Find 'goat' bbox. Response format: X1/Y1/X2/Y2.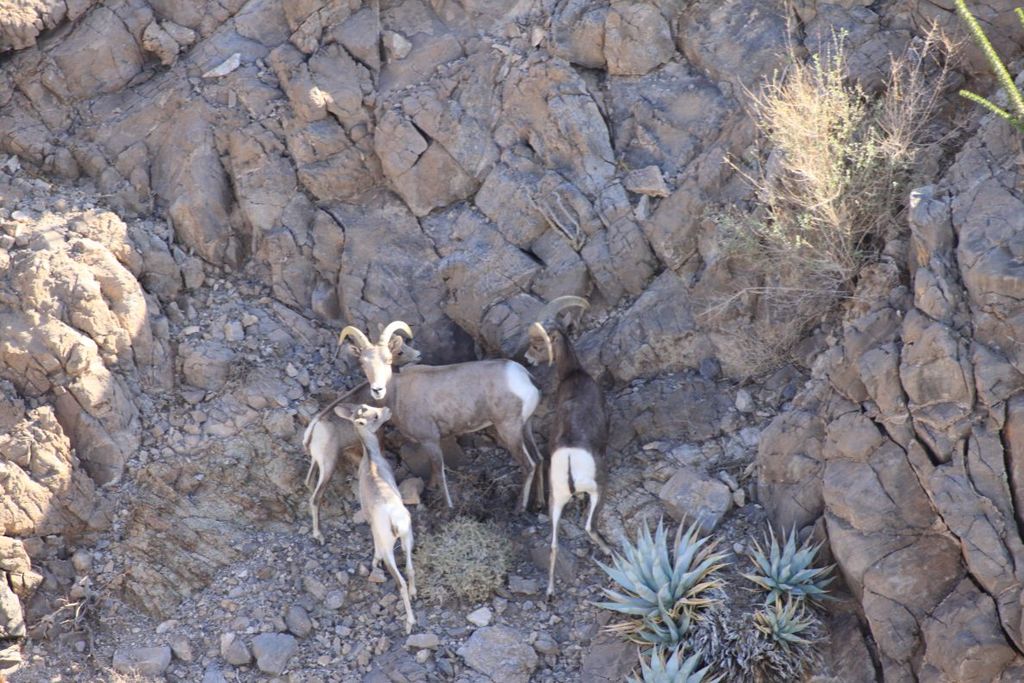
300/320/423/532.
